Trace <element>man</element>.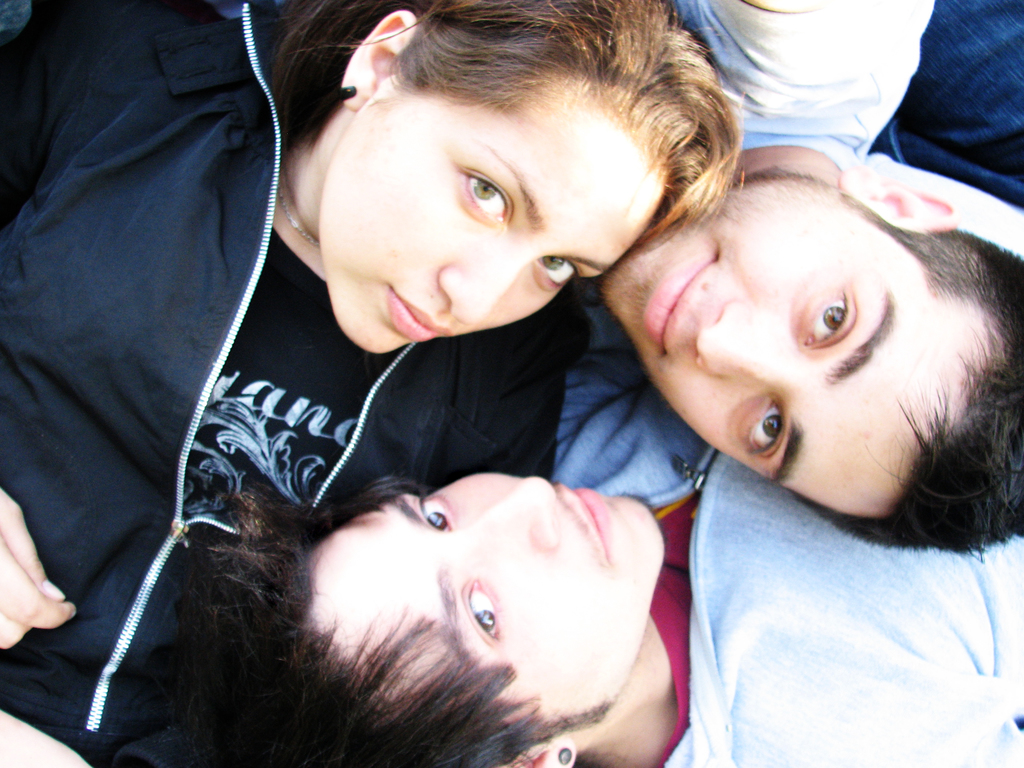
Traced to {"x1": 161, "y1": 150, "x2": 1023, "y2": 767}.
